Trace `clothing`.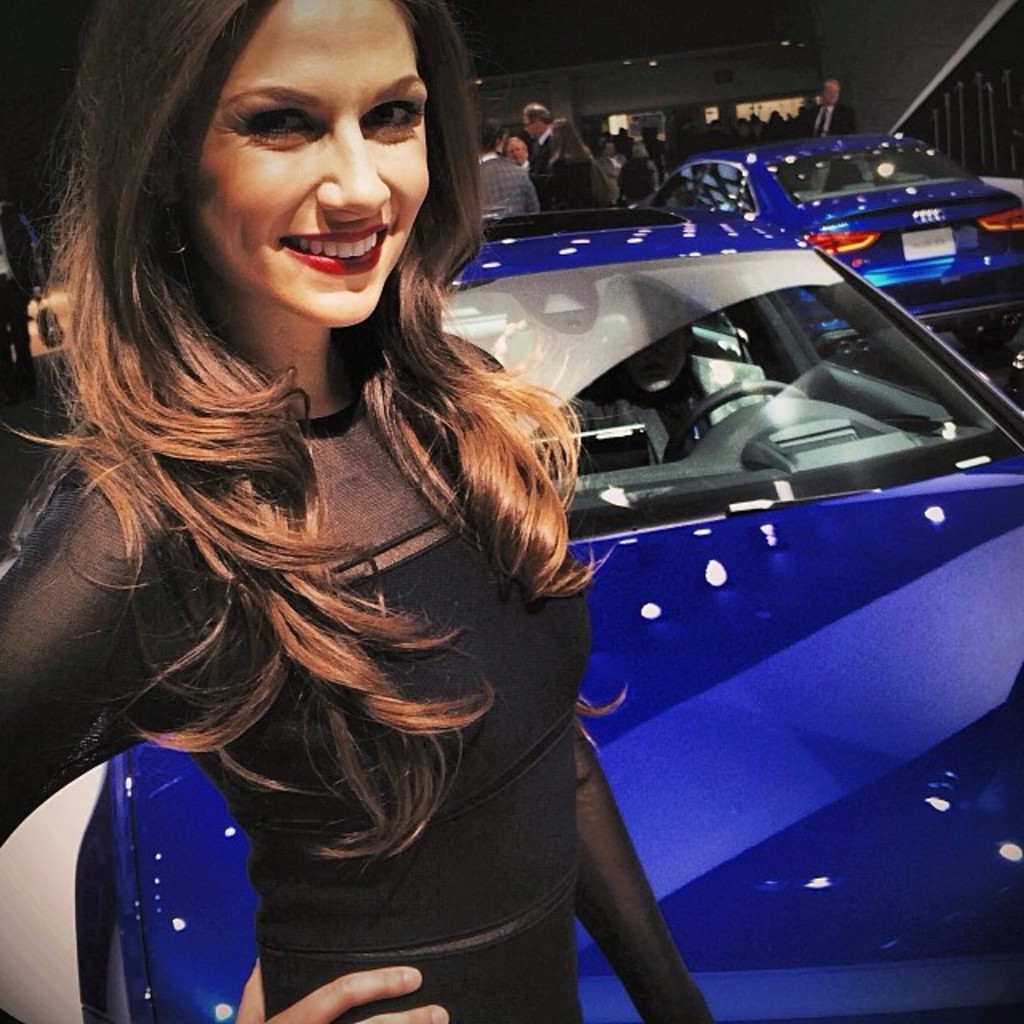
Traced to bbox=[528, 112, 605, 211].
